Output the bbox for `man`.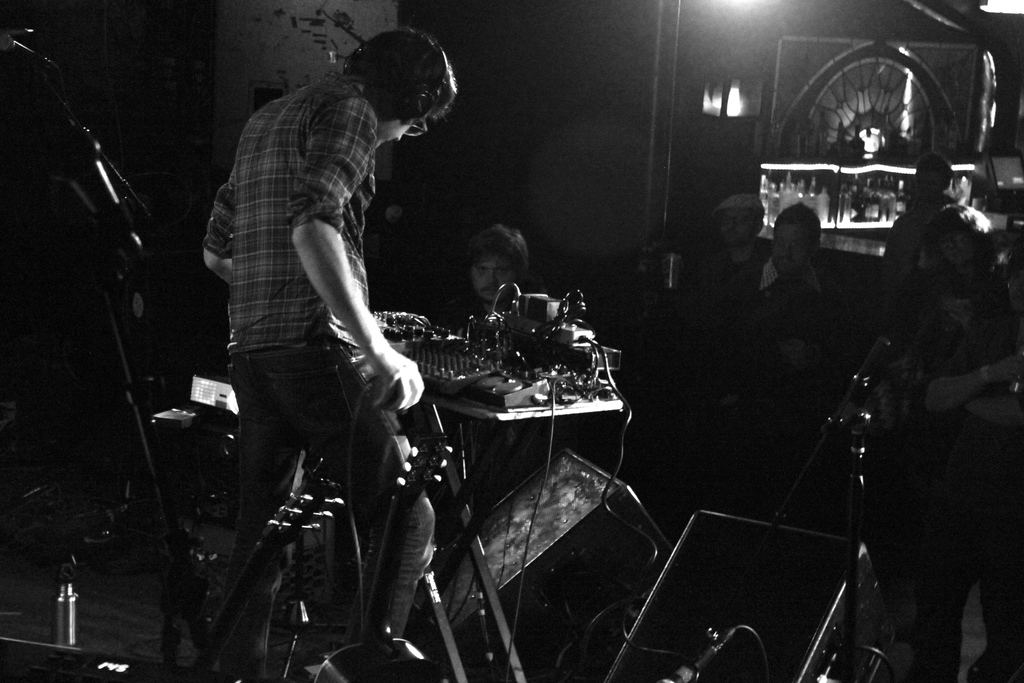
x1=682, y1=183, x2=772, y2=304.
